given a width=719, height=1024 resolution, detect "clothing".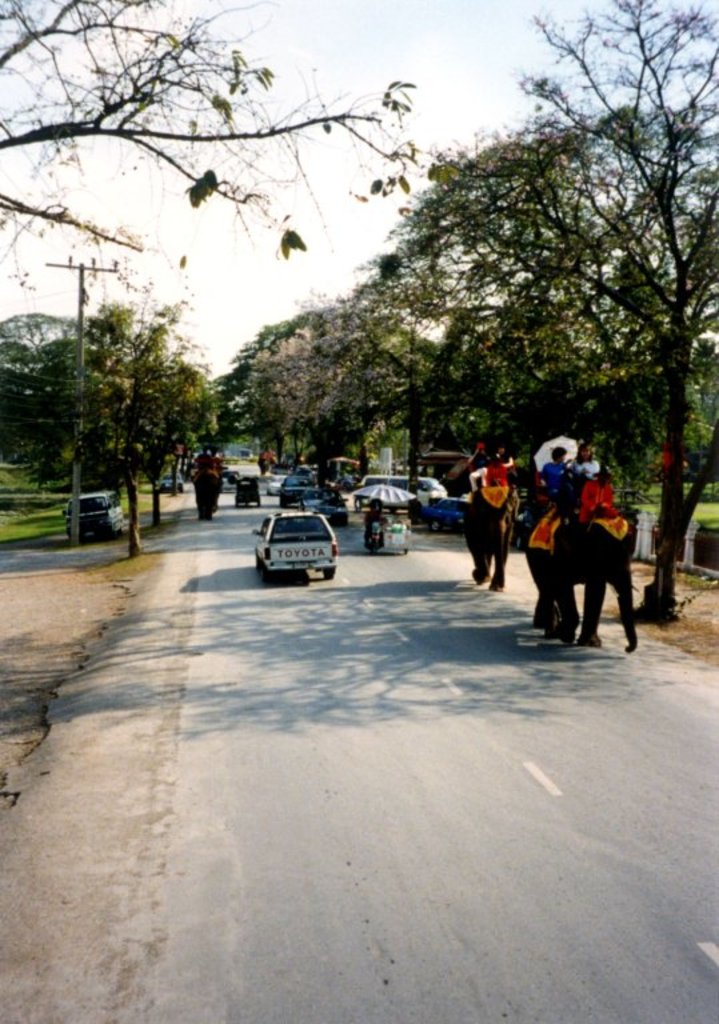
bbox=(540, 459, 571, 493).
